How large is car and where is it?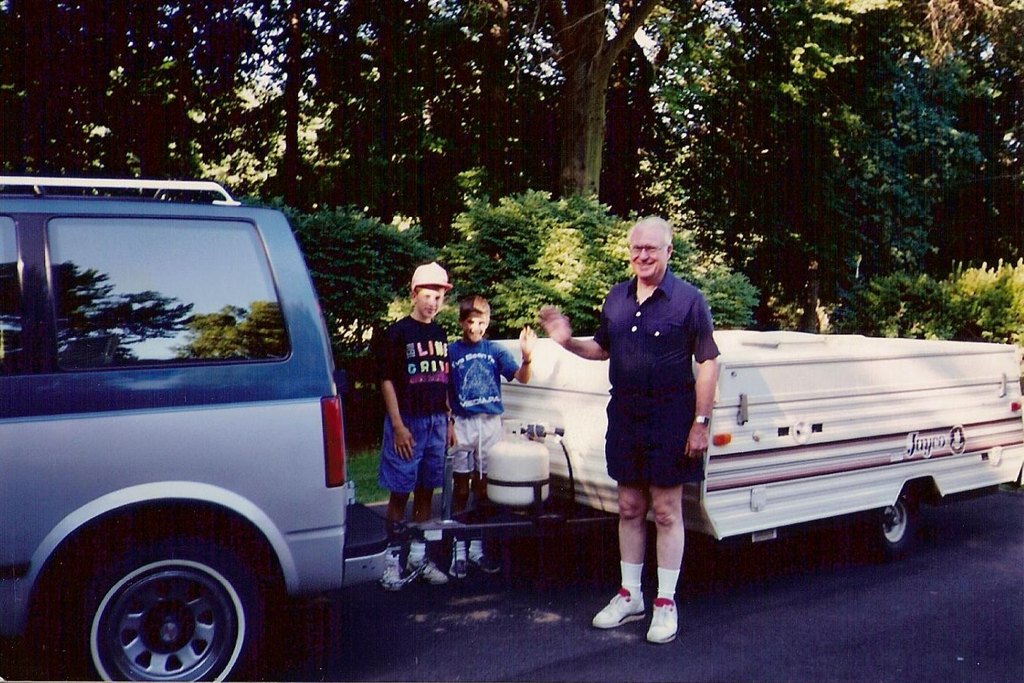
Bounding box: [0,178,388,682].
